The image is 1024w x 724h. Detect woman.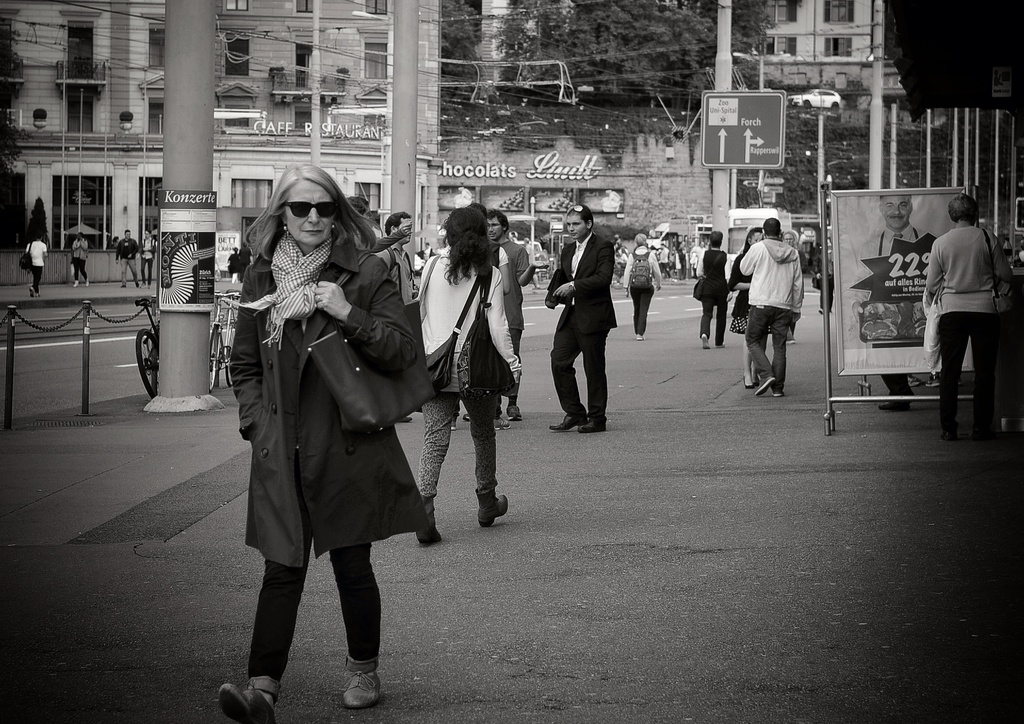
Detection: [70, 230, 90, 288].
